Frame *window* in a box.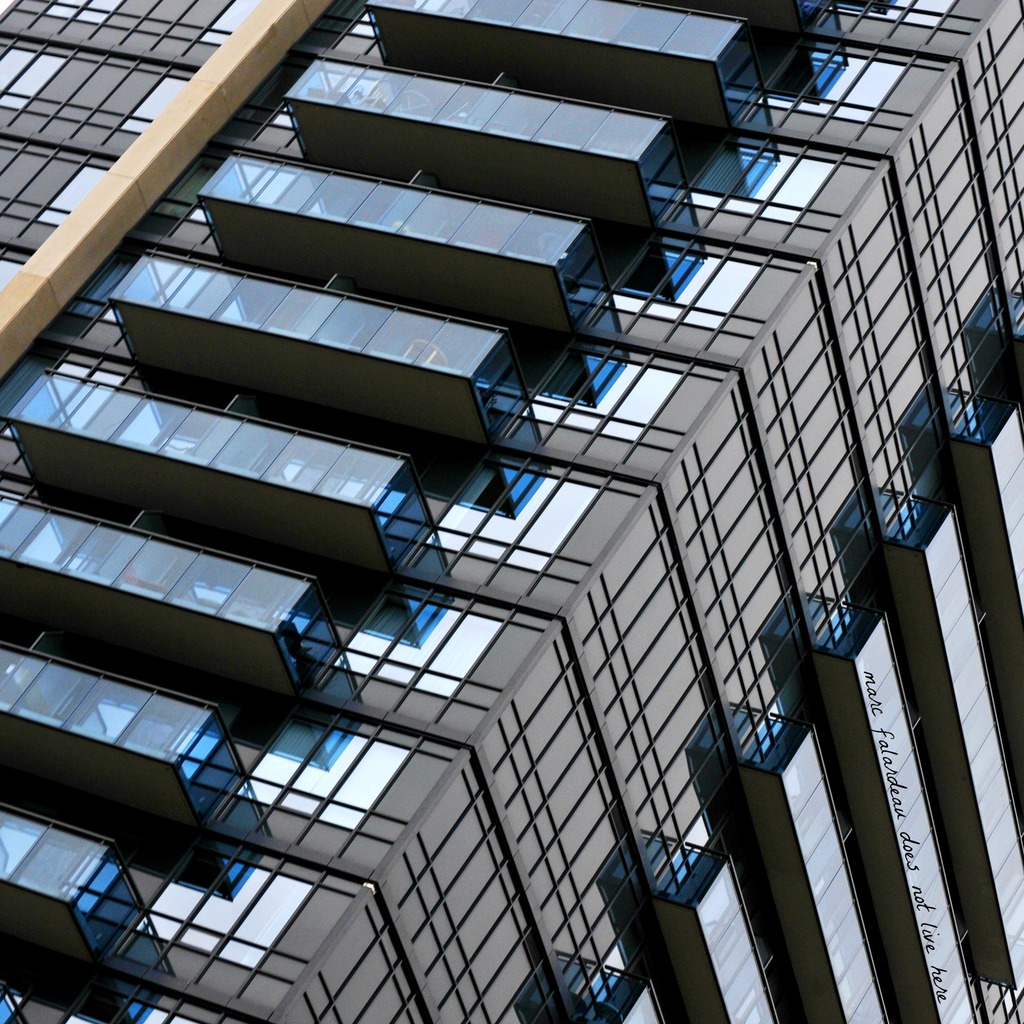
pyautogui.locateOnScreen(192, 0, 267, 47).
